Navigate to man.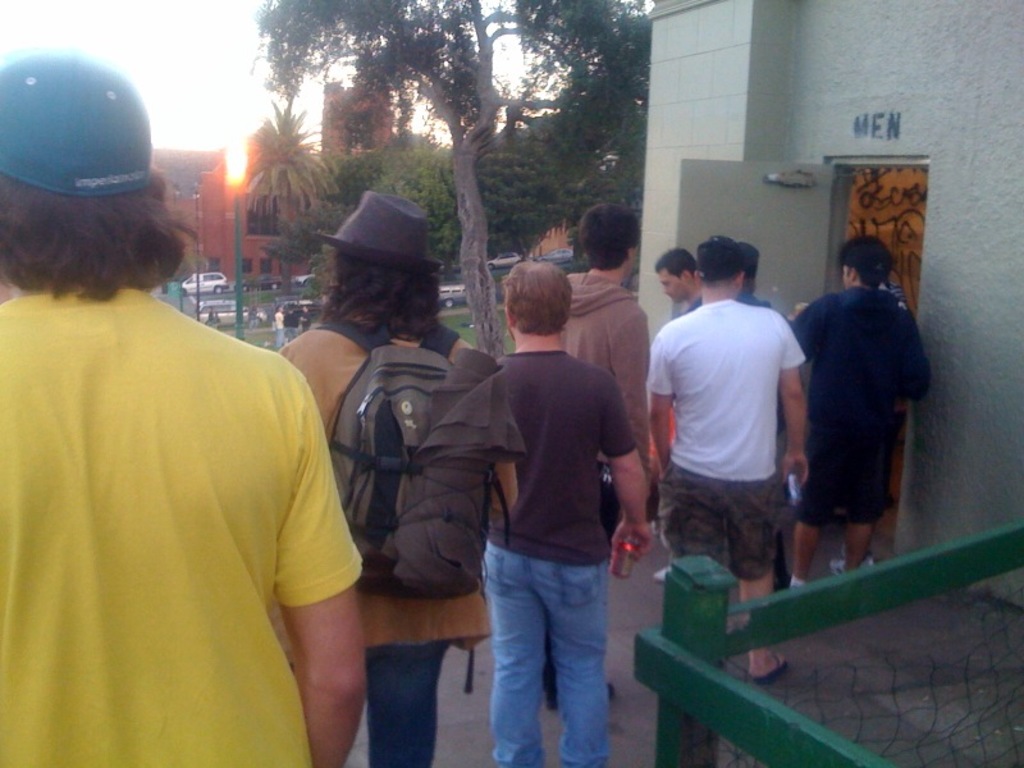
Navigation target: x1=480, y1=269, x2=649, y2=767.
